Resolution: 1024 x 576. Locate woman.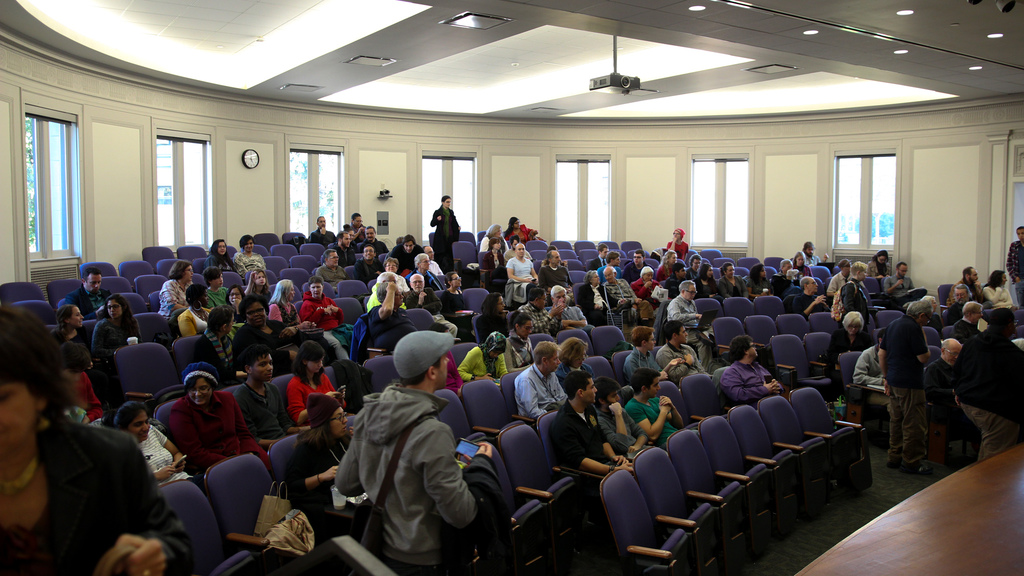
<box>286,390,361,500</box>.
